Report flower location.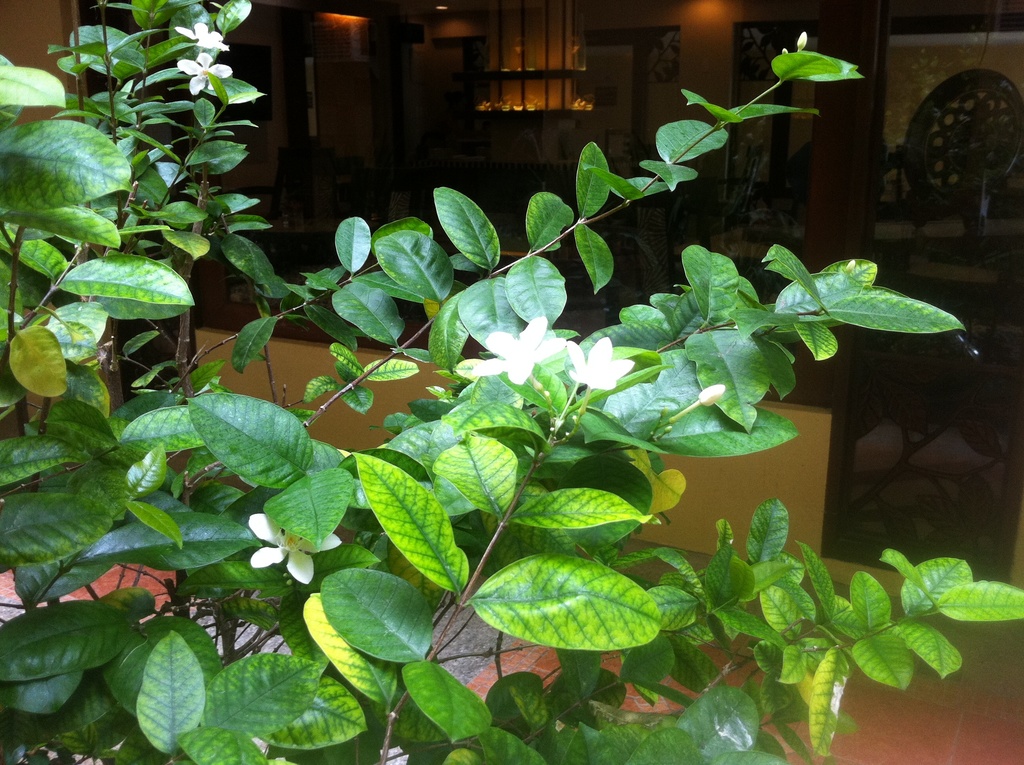
Report: [474, 318, 566, 389].
